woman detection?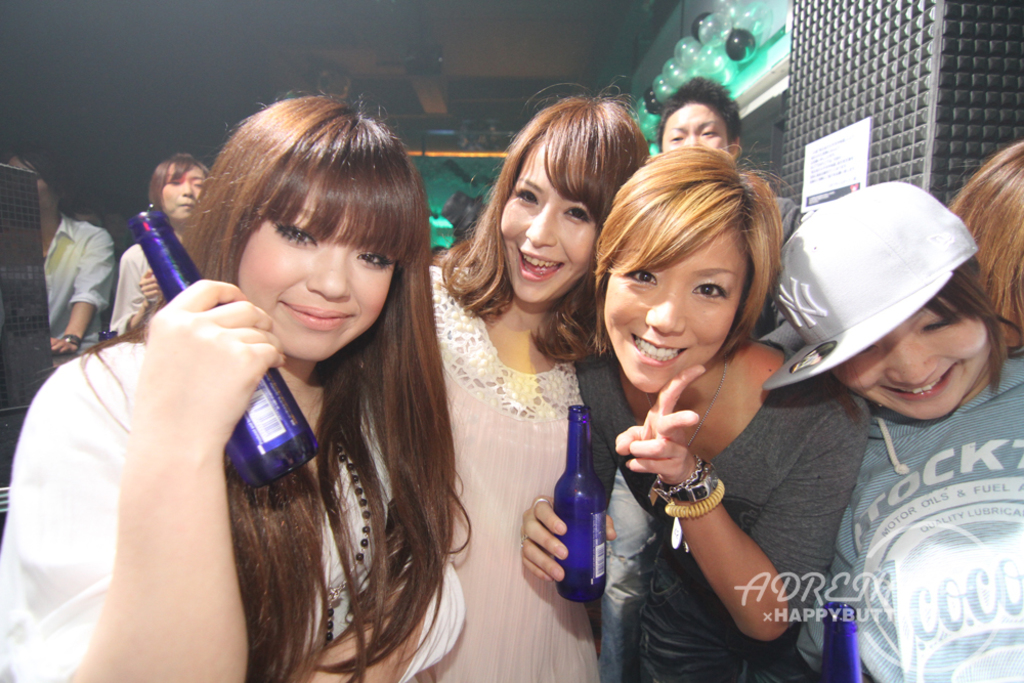
BBox(418, 84, 647, 682)
